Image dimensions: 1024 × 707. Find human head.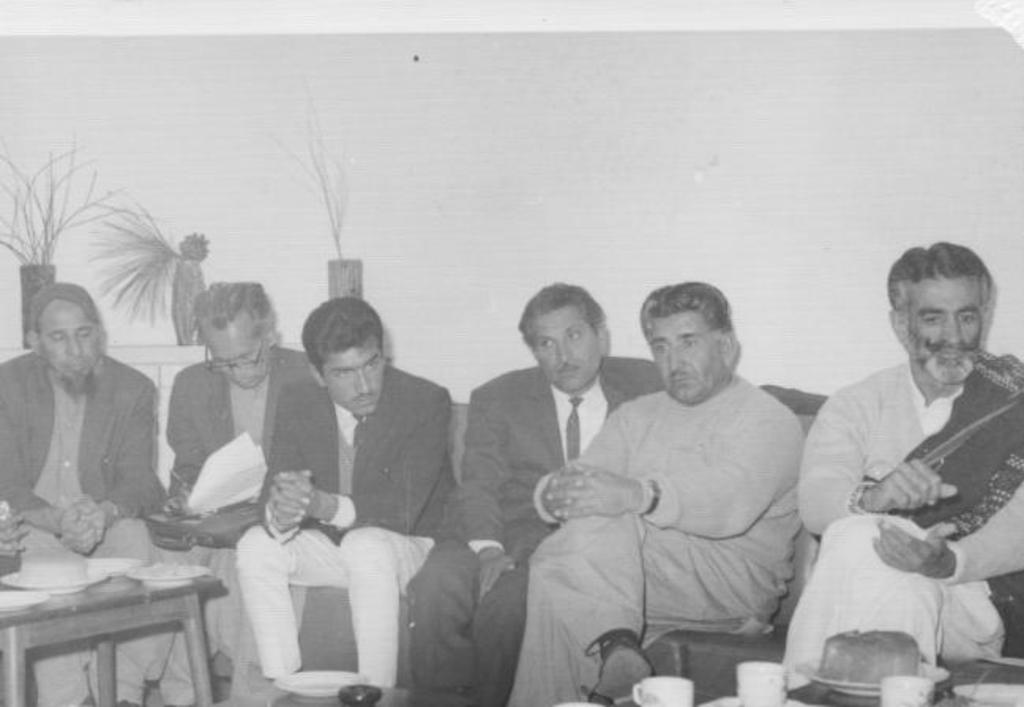
BBox(521, 276, 611, 391).
